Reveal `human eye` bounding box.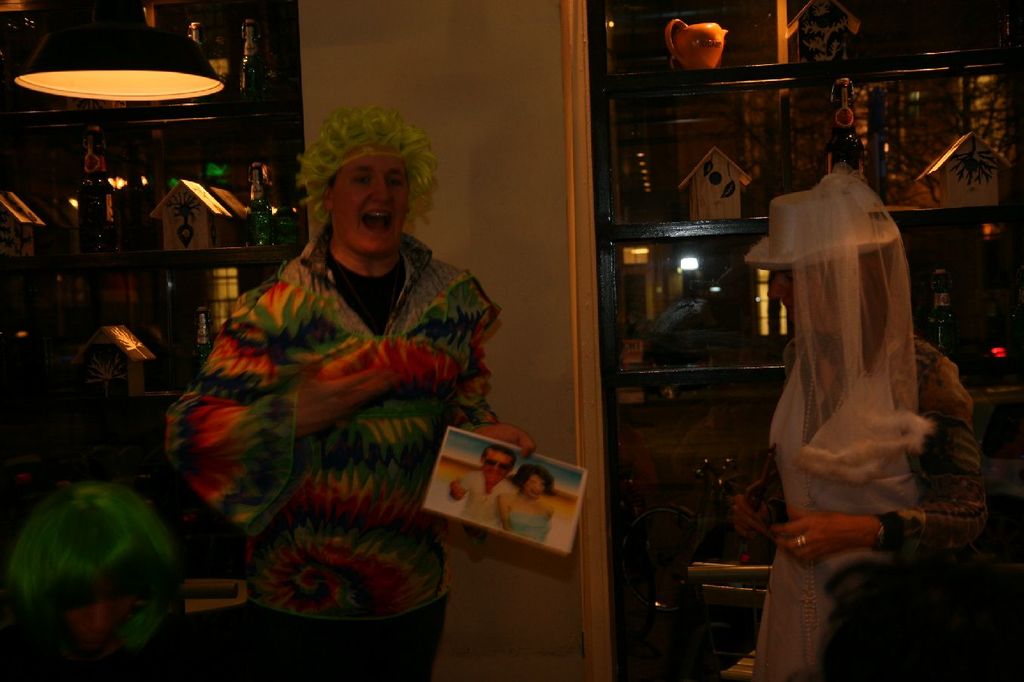
Revealed: (left=783, top=271, right=792, bottom=284).
